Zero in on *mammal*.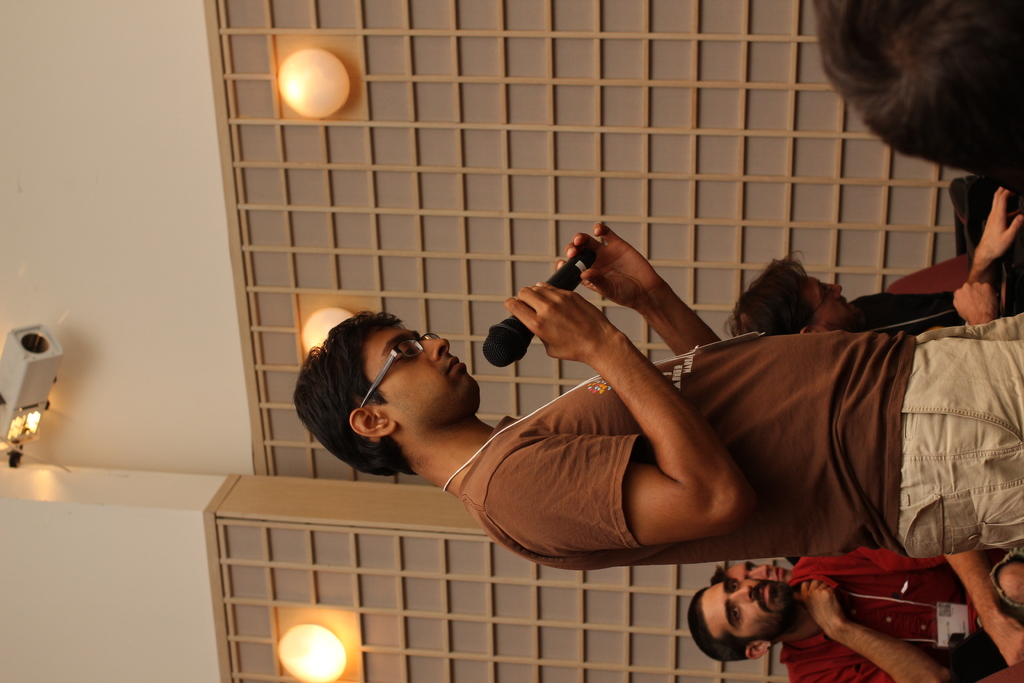
Zeroed in: box(817, 1, 1023, 200).
